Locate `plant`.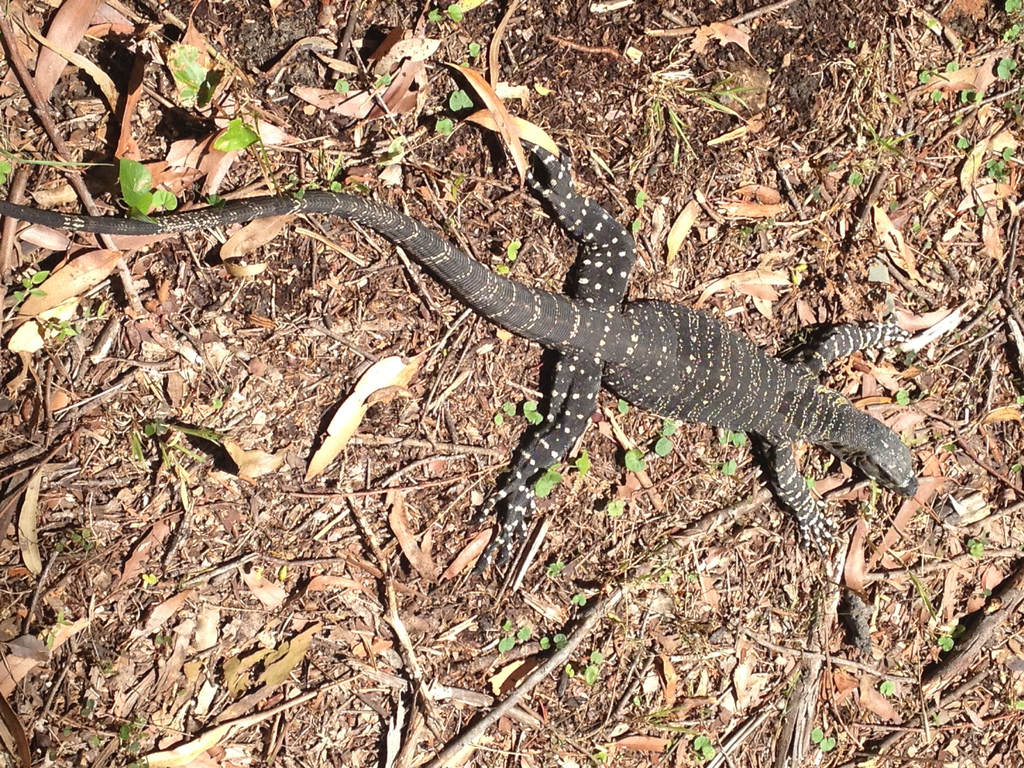
Bounding box: box=[658, 564, 674, 589].
